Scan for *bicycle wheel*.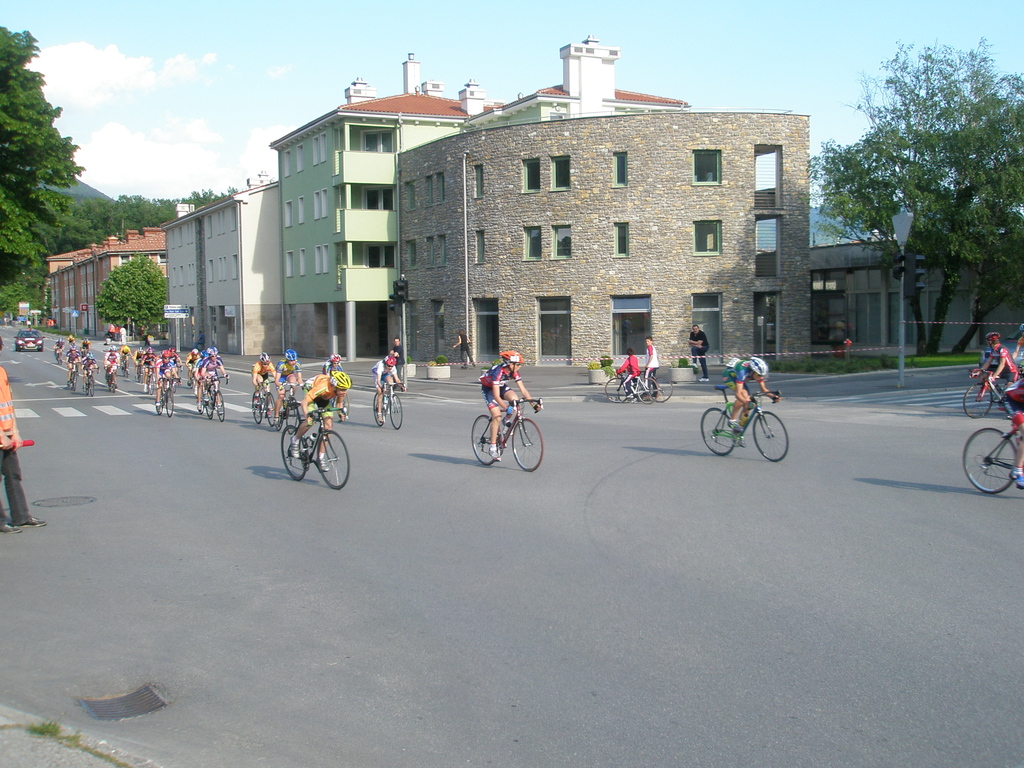
Scan result: box(285, 400, 297, 434).
